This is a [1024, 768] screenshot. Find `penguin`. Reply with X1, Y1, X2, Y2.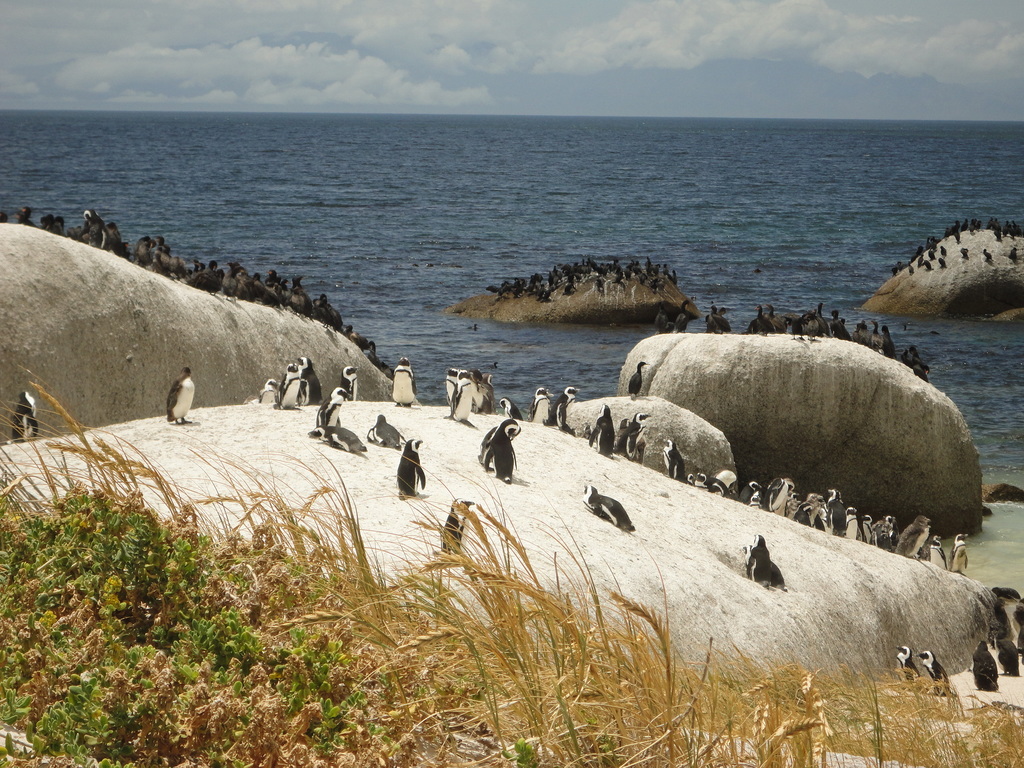
995, 636, 1021, 678.
